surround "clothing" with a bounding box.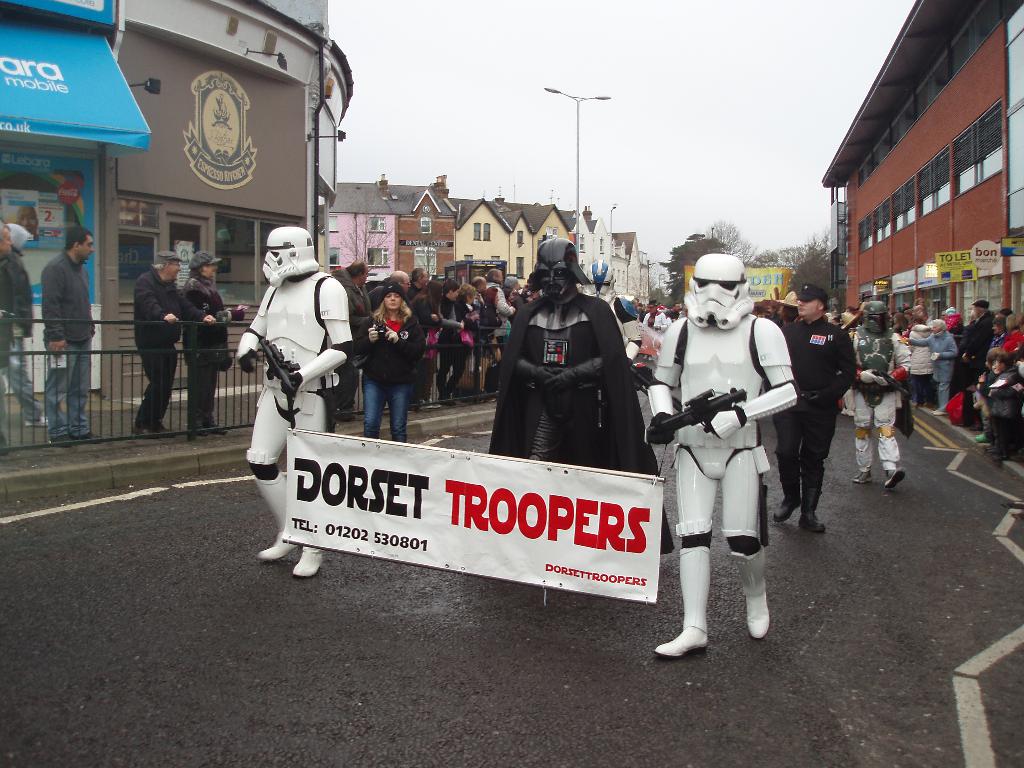
783 305 862 509.
